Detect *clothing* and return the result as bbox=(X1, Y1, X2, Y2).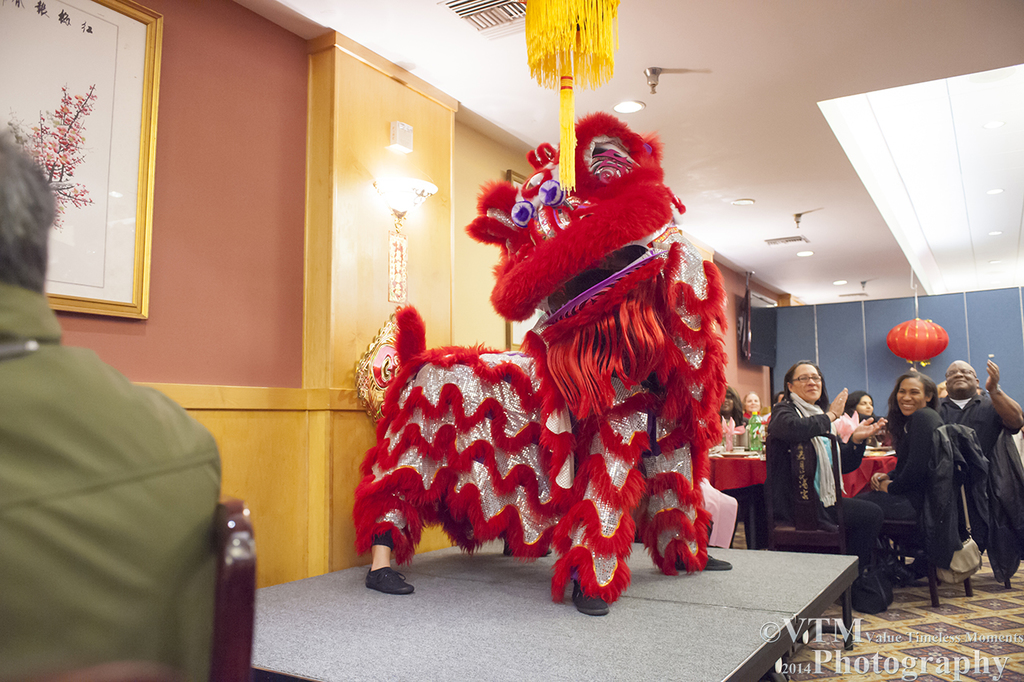
bbox=(763, 392, 885, 546).
